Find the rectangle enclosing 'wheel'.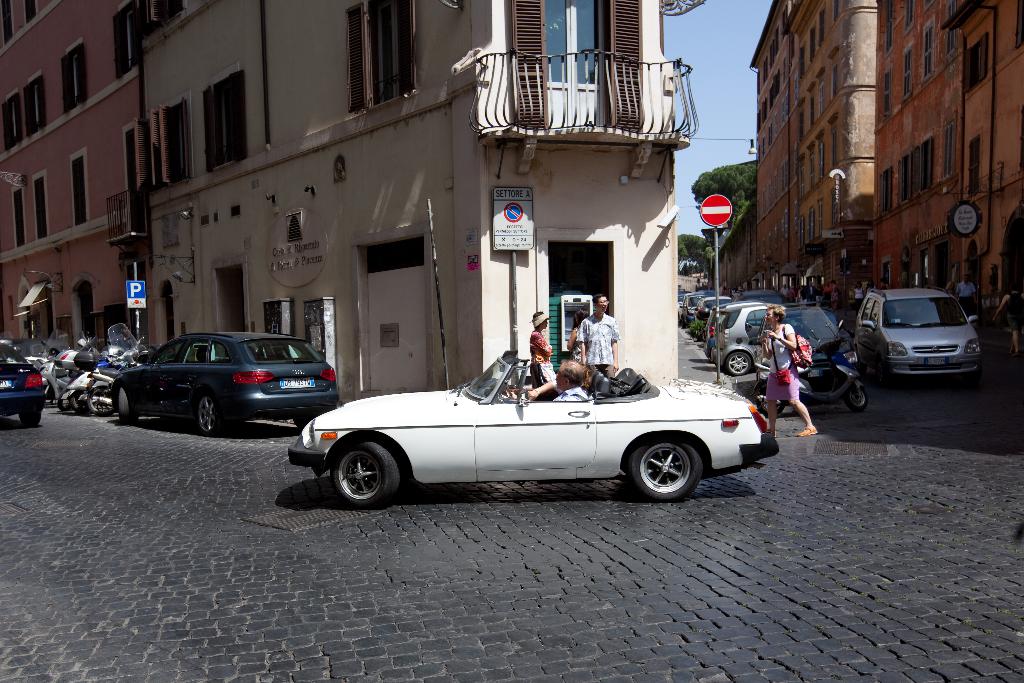
[118, 386, 138, 424].
